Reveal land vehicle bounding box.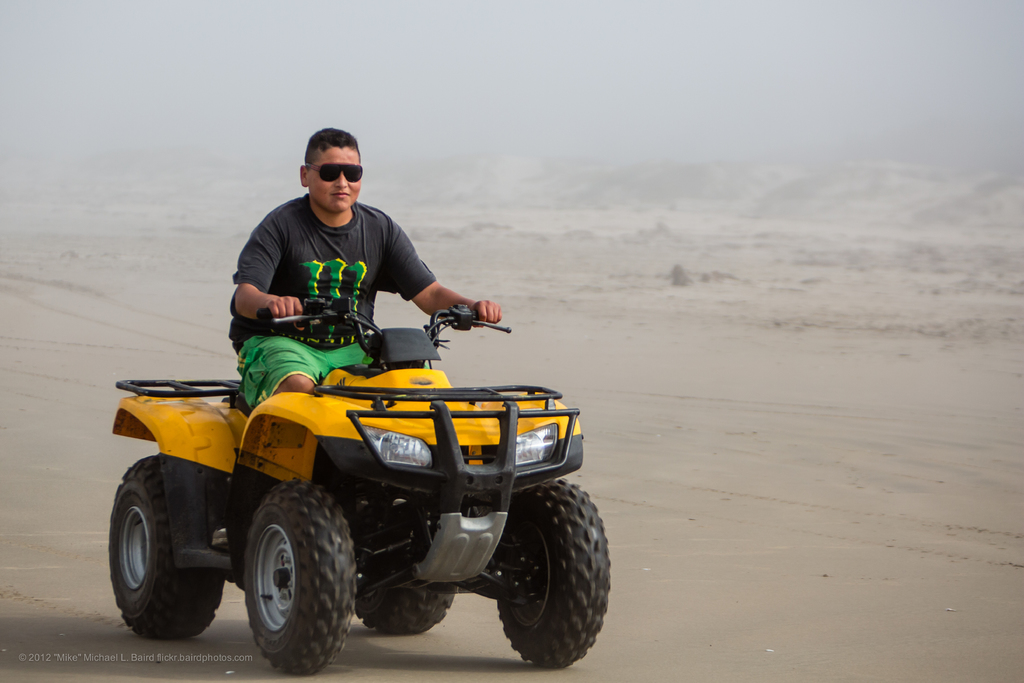
Revealed: x1=111, y1=315, x2=601, y2=657.
